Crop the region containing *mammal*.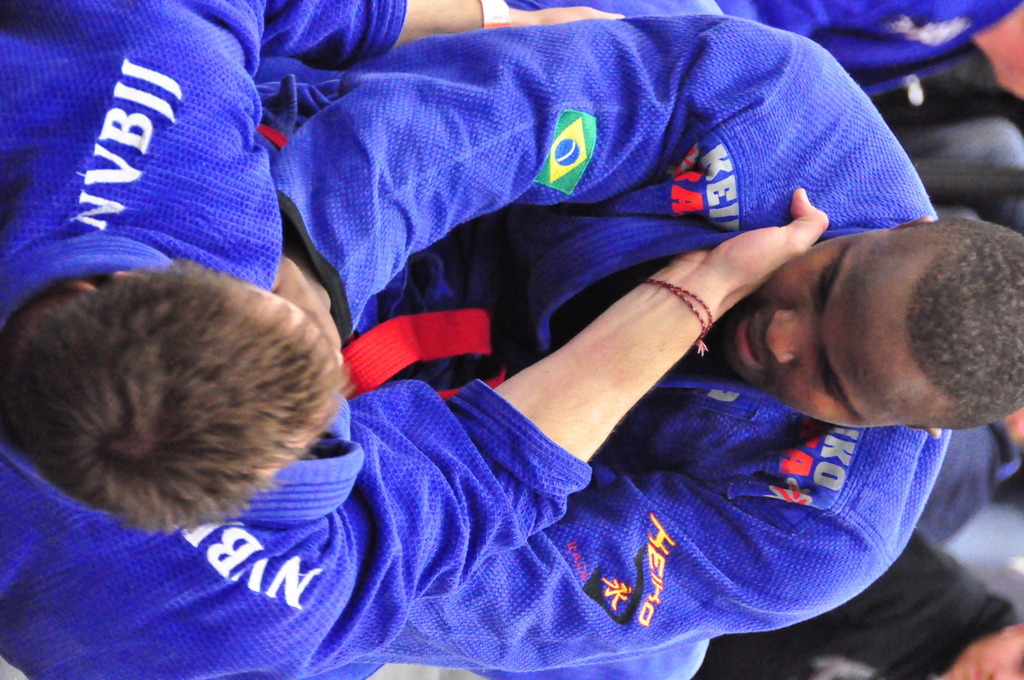
Crop region: 706:527:1023:679.
